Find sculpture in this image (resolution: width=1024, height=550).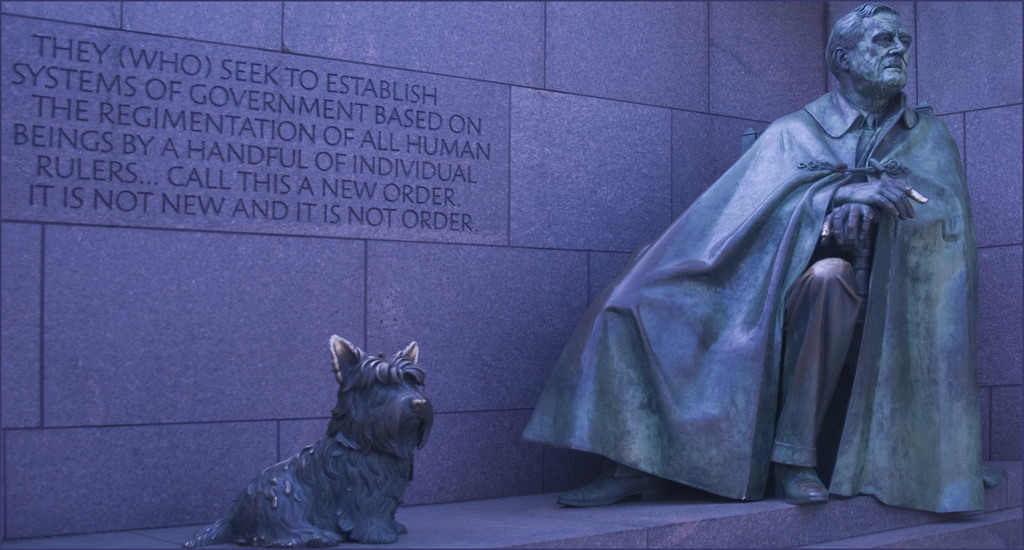
detection(181, 337, 440, 549).
